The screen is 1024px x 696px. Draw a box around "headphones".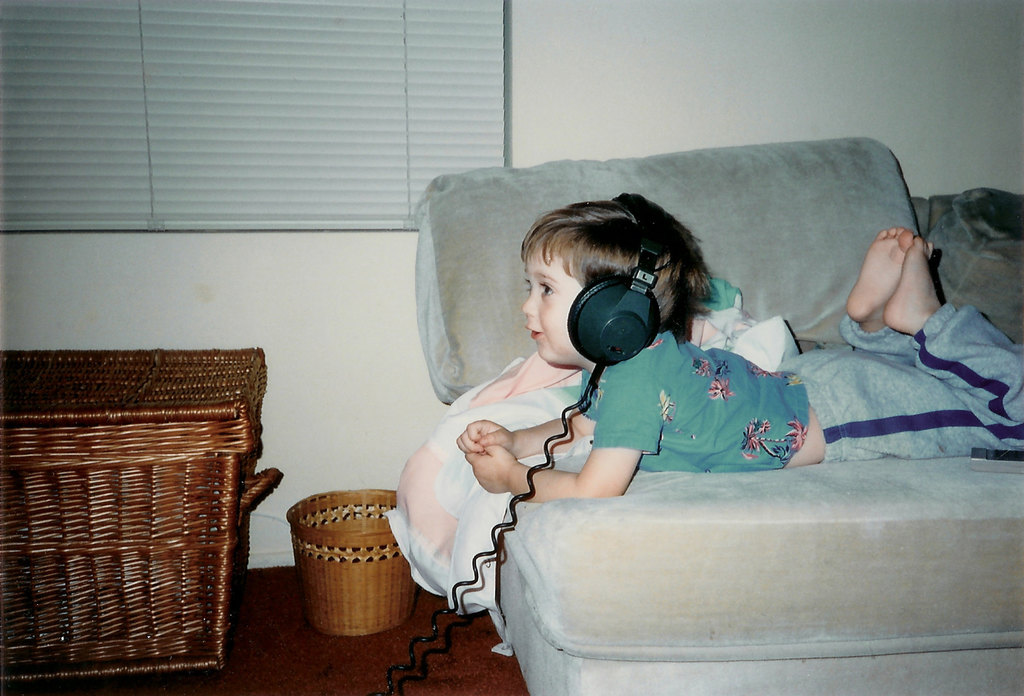
rect(565, 186, 664, 367).
